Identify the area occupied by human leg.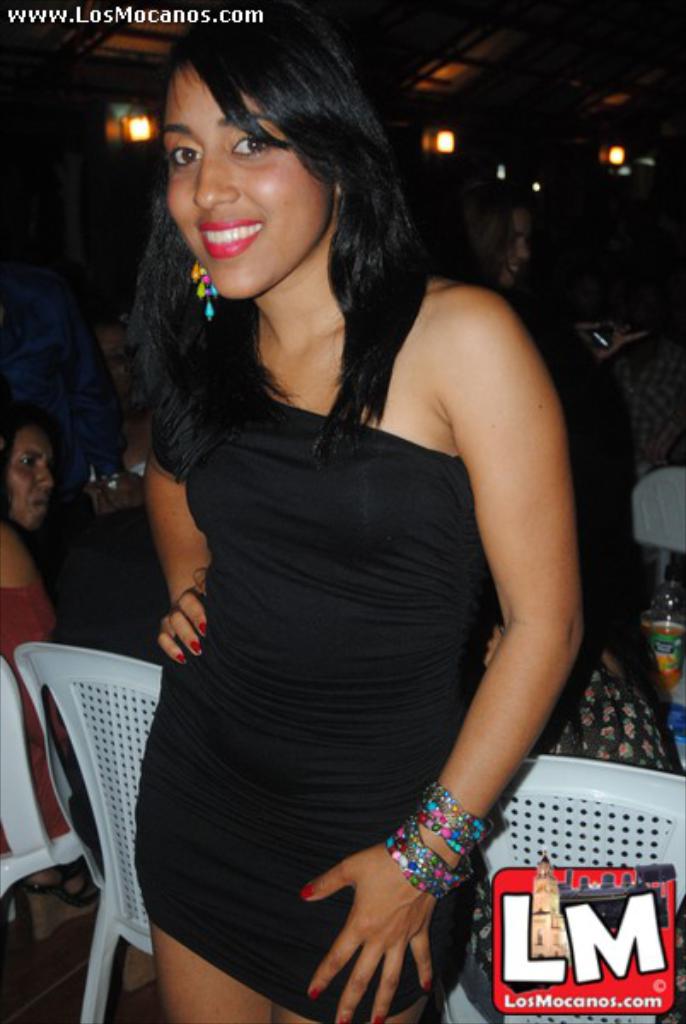
Area: pyautogui.locateOnScreen(155, 910, 265, 1021).
